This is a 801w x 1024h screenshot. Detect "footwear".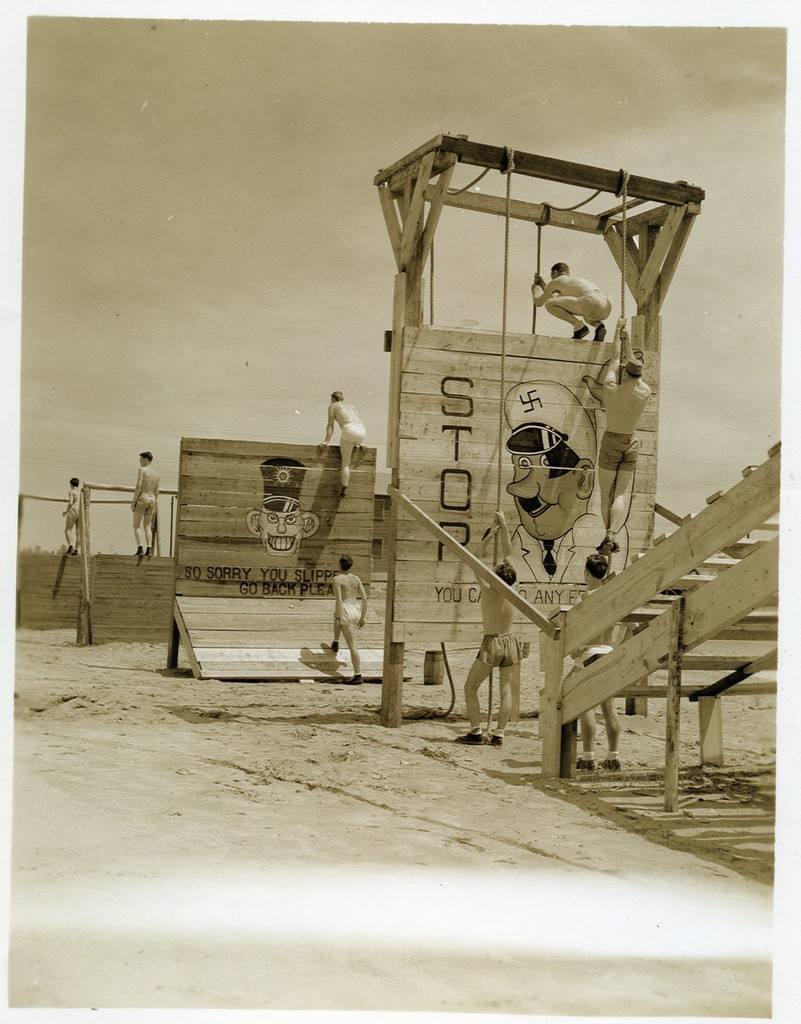
(left=604, top=757, right=621, bottom=770).
